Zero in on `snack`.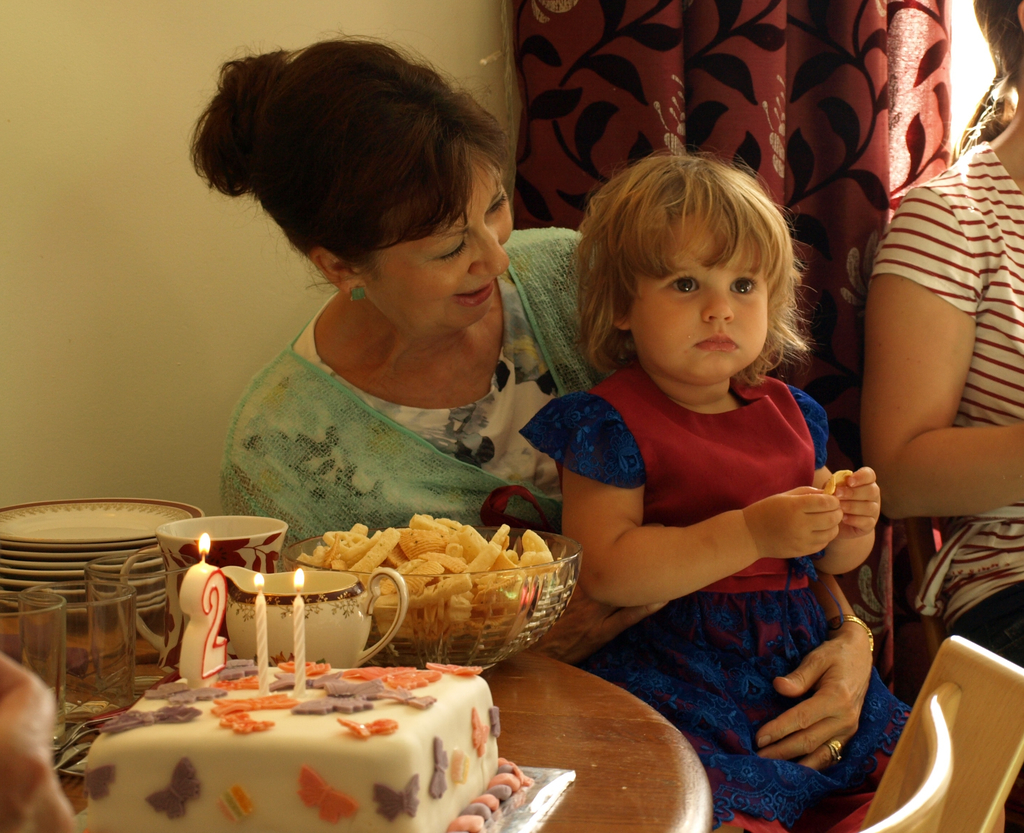
Zeroed in: BBox(291, 508, 561, 638).
